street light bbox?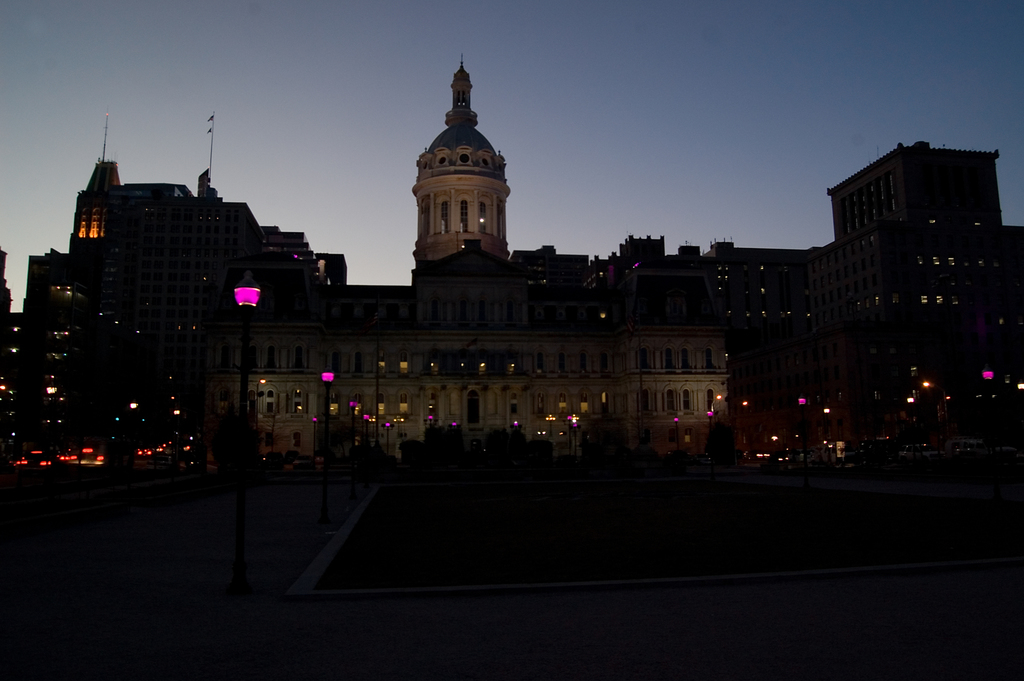
bbox=(567, 414, 572, 456)
